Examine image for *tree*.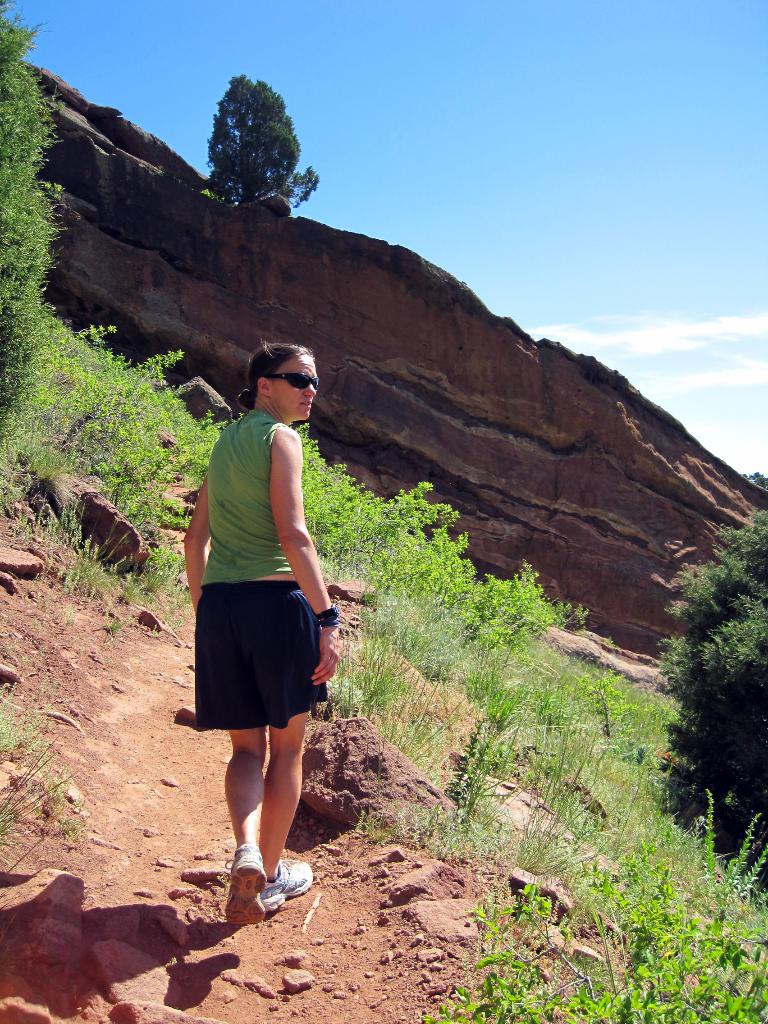
Examination result: [x1=0, y1=0, x2=65, y2=439].
